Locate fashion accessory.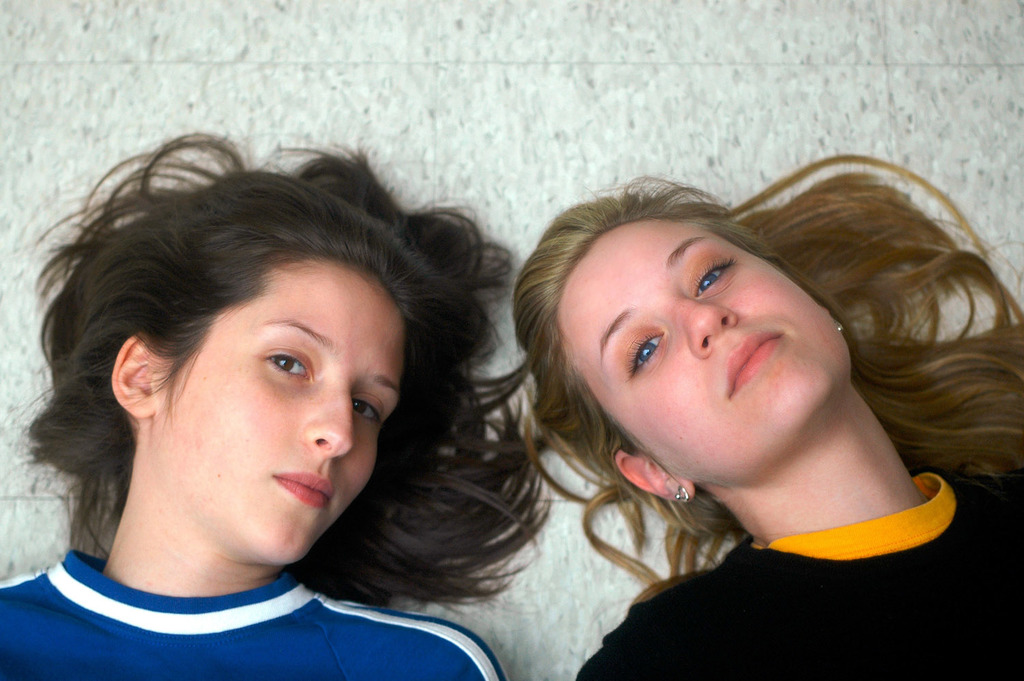
Bounding box: locate(831, 313, 845, 337).
